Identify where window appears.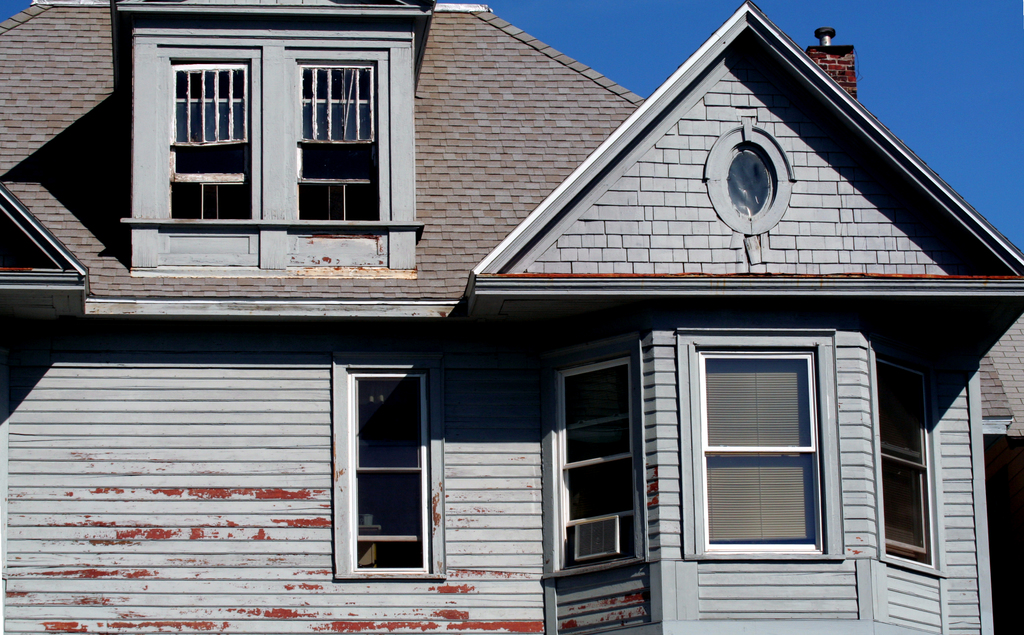
Appears at 561, 355, 643, 565.
